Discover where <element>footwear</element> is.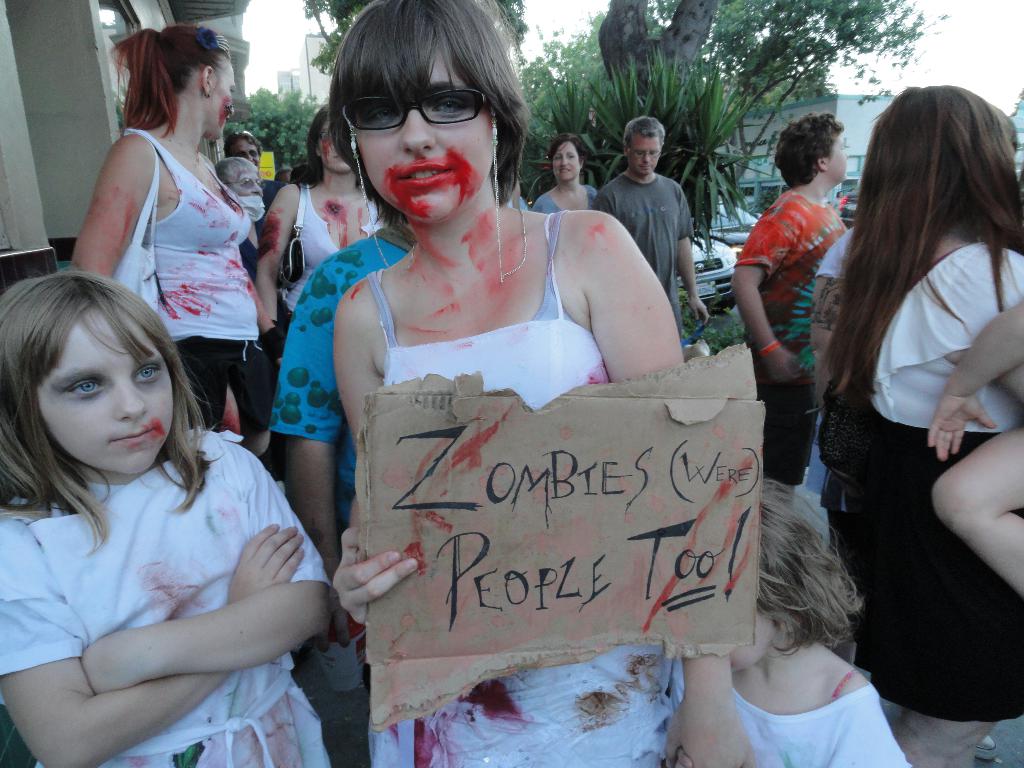
Discovered at BBox(975, 737, 1000, 761).
